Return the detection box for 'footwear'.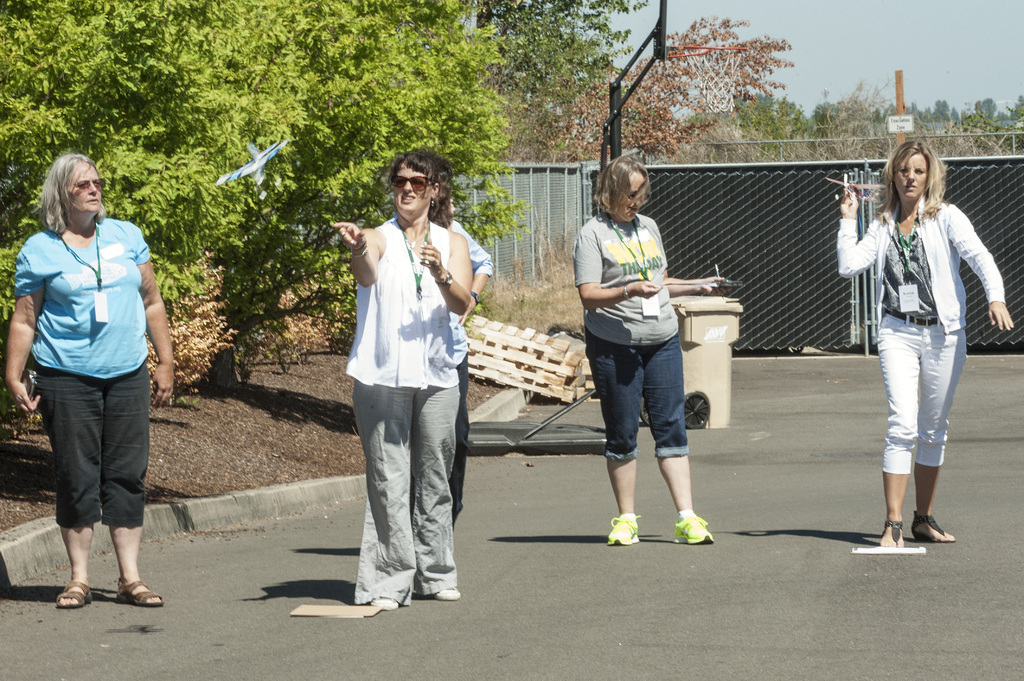
<bbox>911, 515, 954, 543</bbox>.
